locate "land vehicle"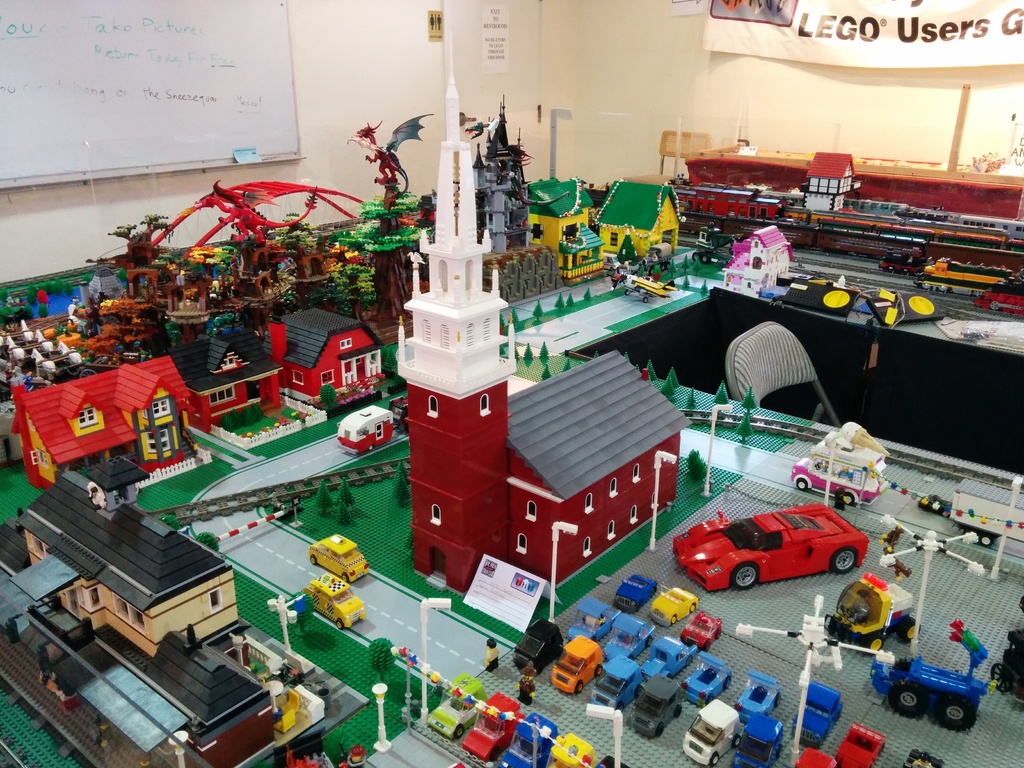
BBox(636, 636, 701, 682)
